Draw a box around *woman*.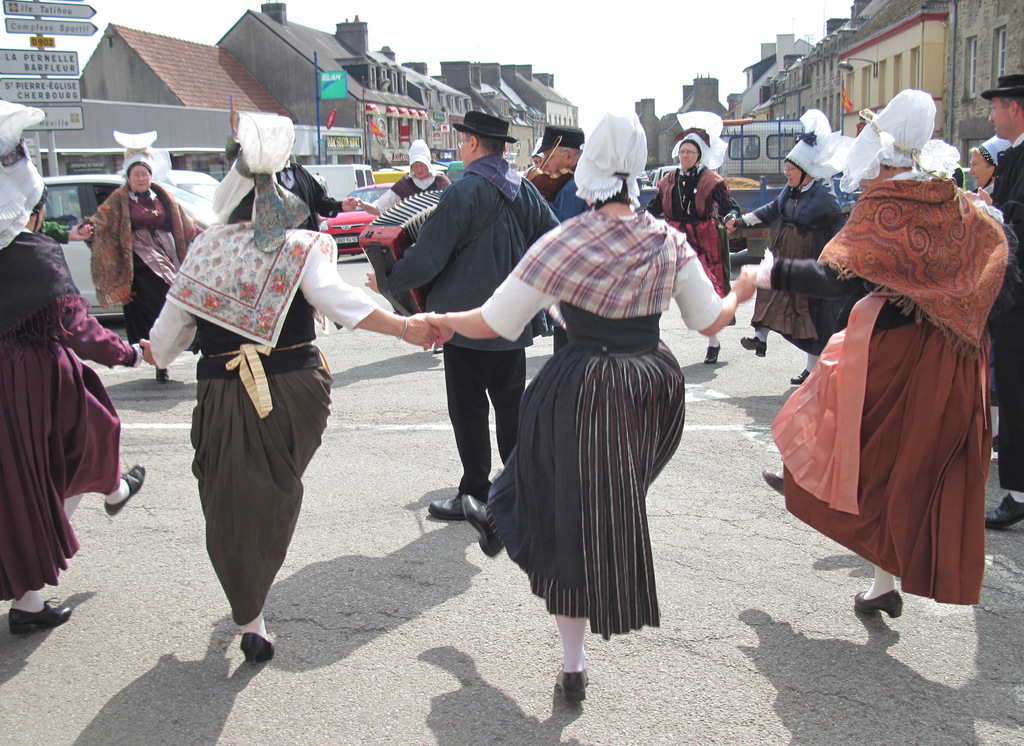
BBox(350, 133, 463, 361).
